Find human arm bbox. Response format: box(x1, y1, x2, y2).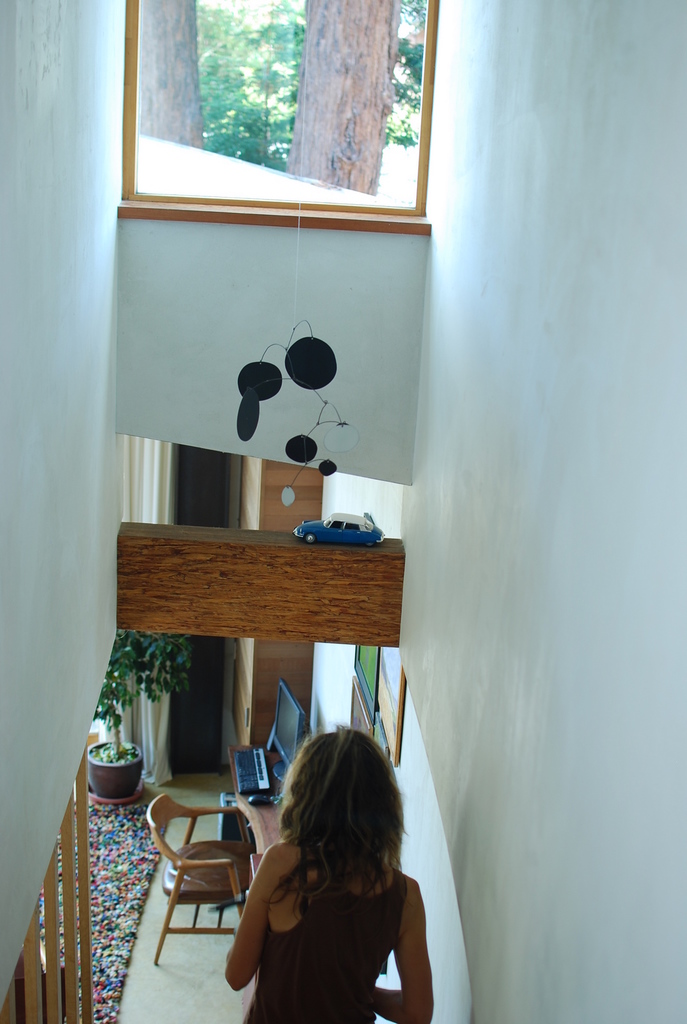
box(245, 836, 304, 988).
